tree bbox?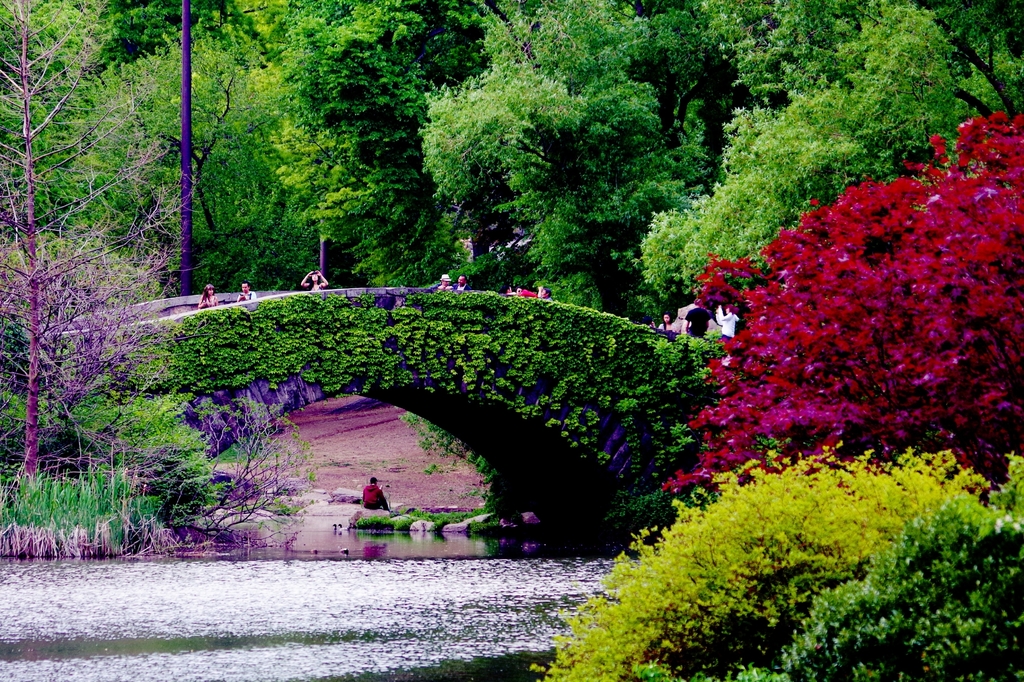
0:0:204:488
